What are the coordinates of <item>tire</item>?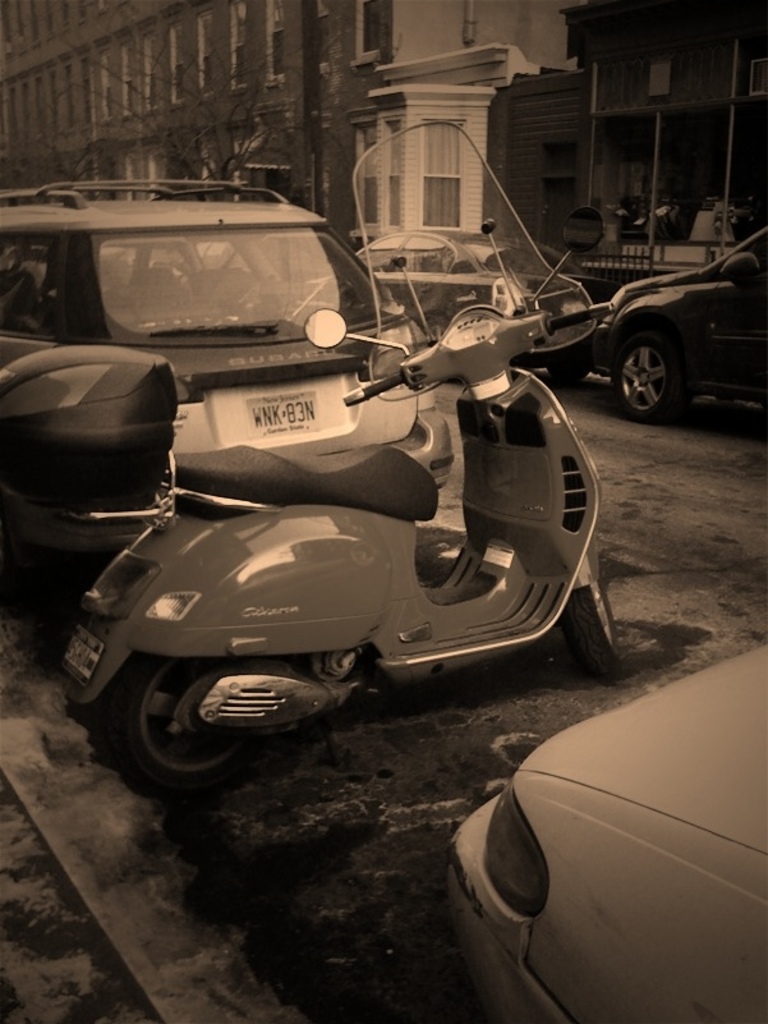
102/642/272/803.
